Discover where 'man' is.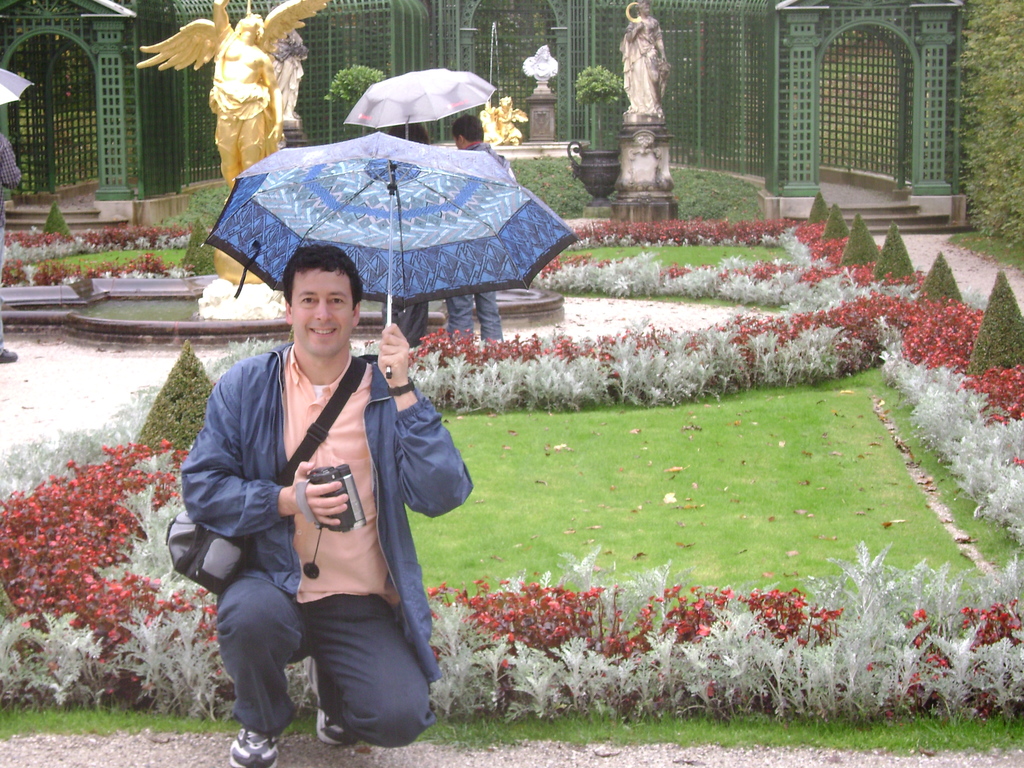
Discovered at [left=198, top=251, right=455, bottom=767].
